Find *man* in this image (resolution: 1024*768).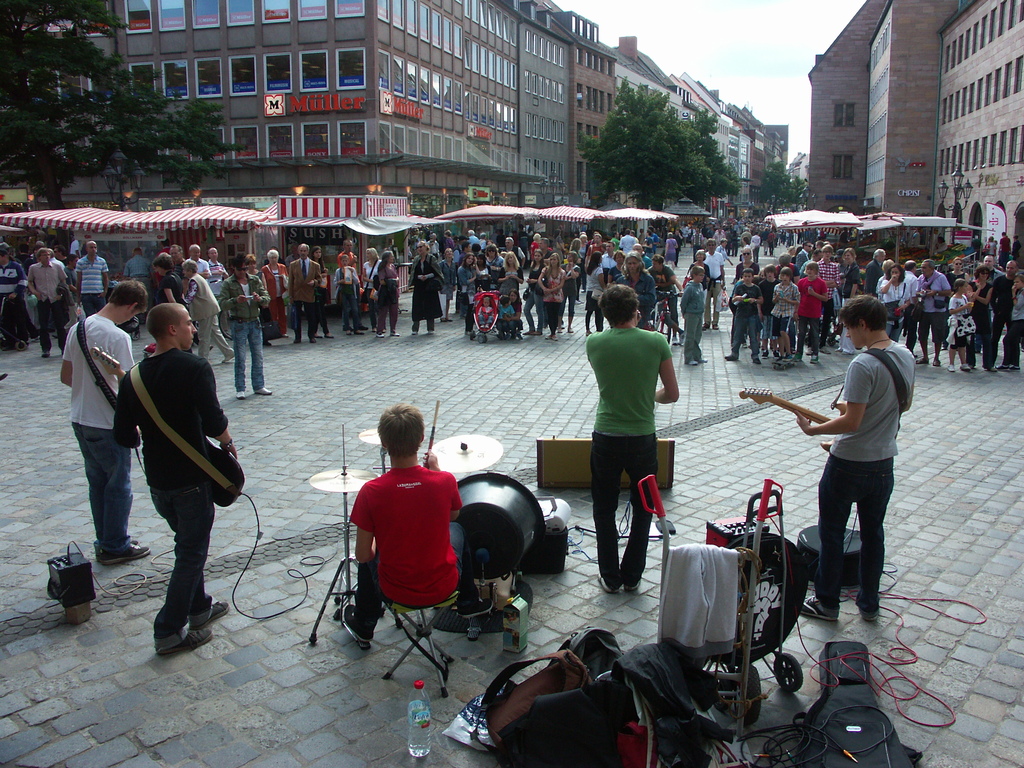
988,262,1017,370.
